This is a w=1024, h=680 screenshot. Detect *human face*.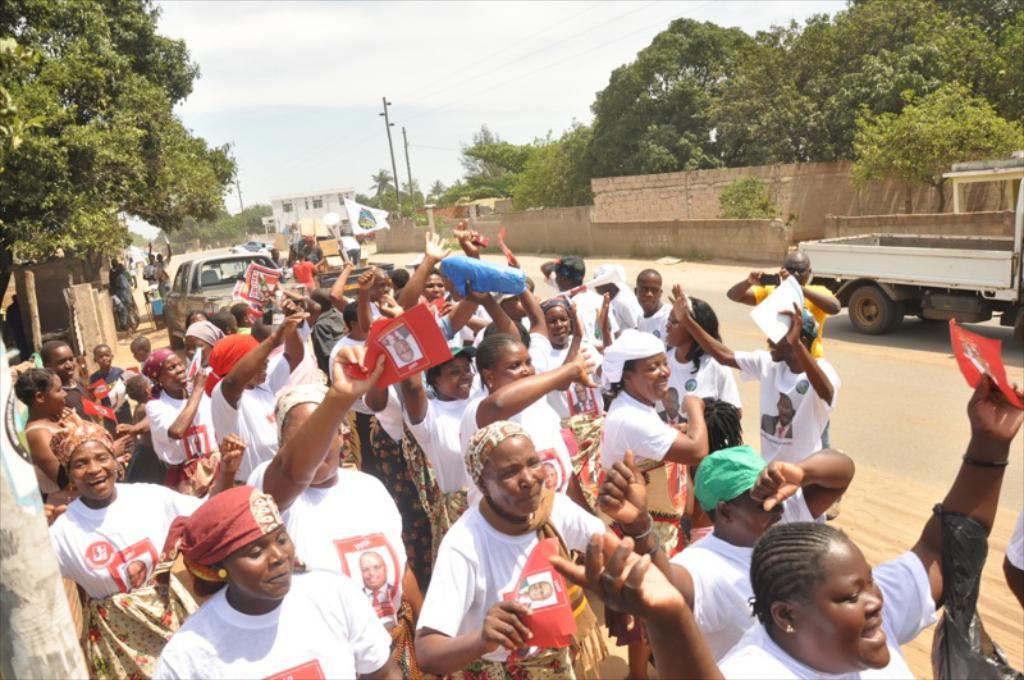
[left=544, top=306, right=571, bottom=350].
